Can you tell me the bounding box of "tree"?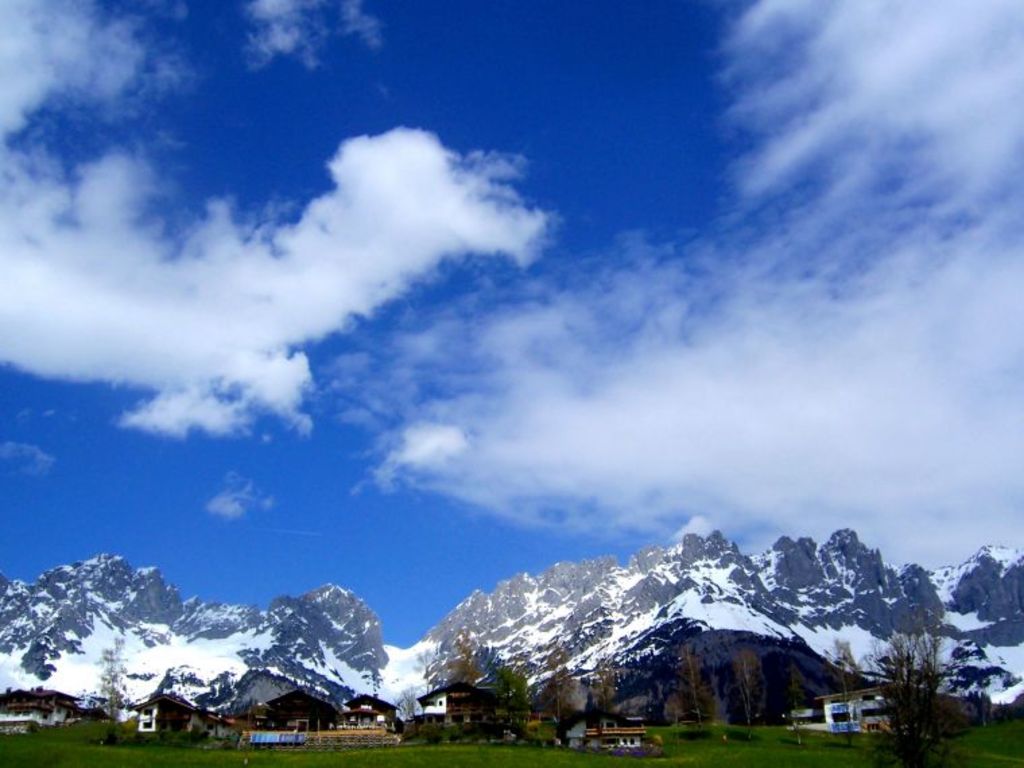
box(783, 666, 811, 745).
